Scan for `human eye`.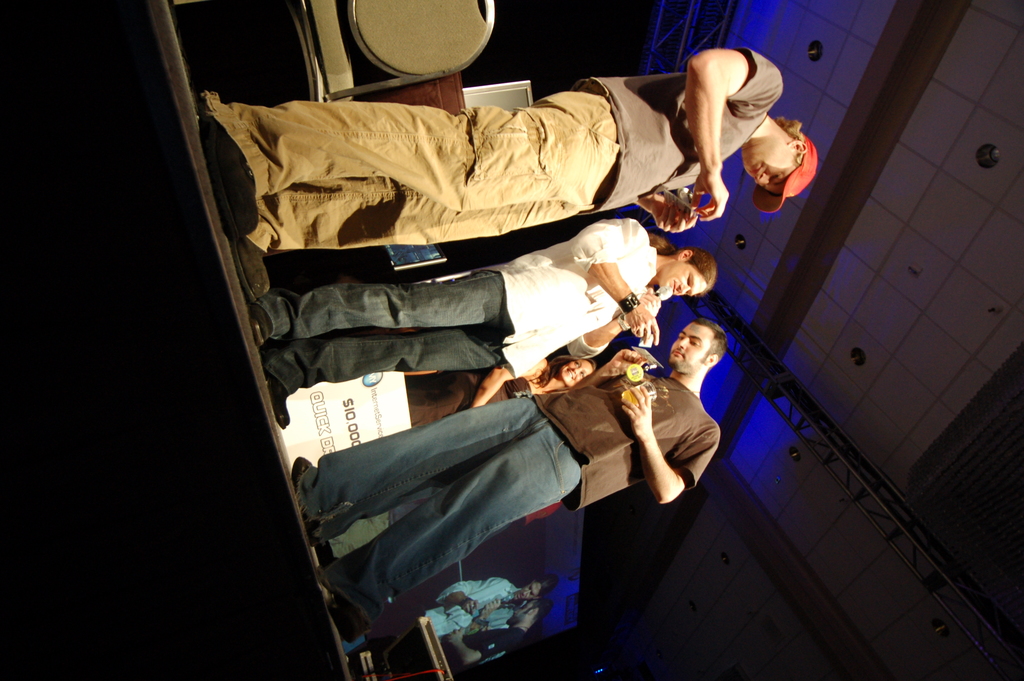
Scan result: box=[768, 170, 783, 181].
